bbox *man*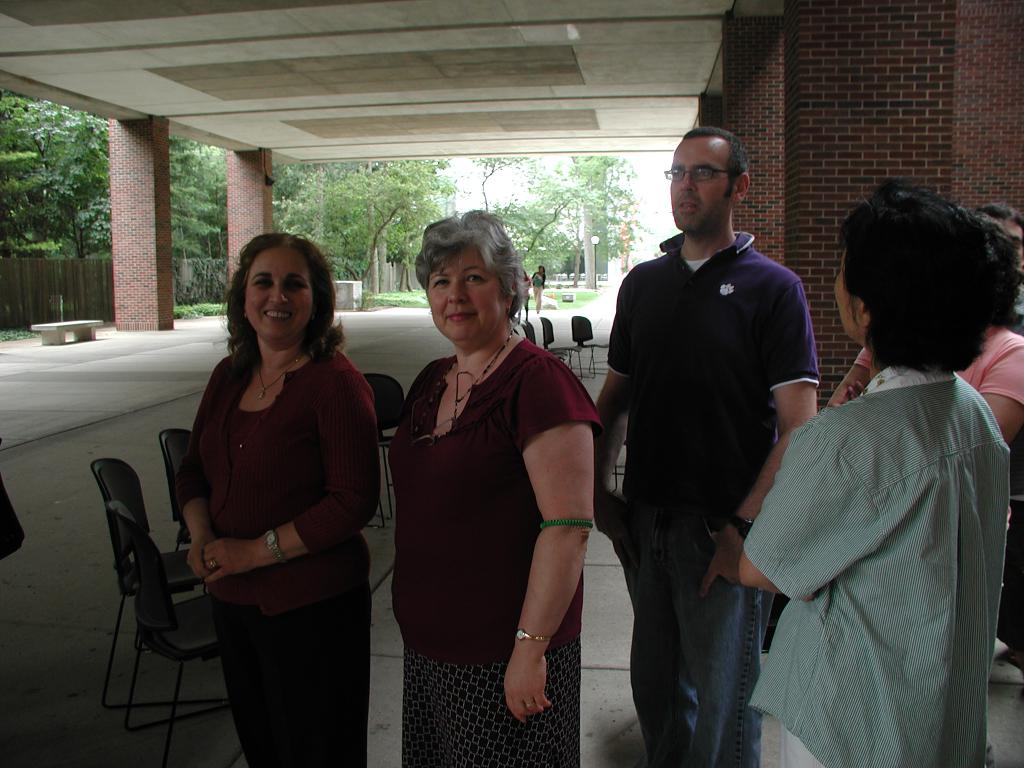
x1=589, y1=149, x2=826, y2=737
